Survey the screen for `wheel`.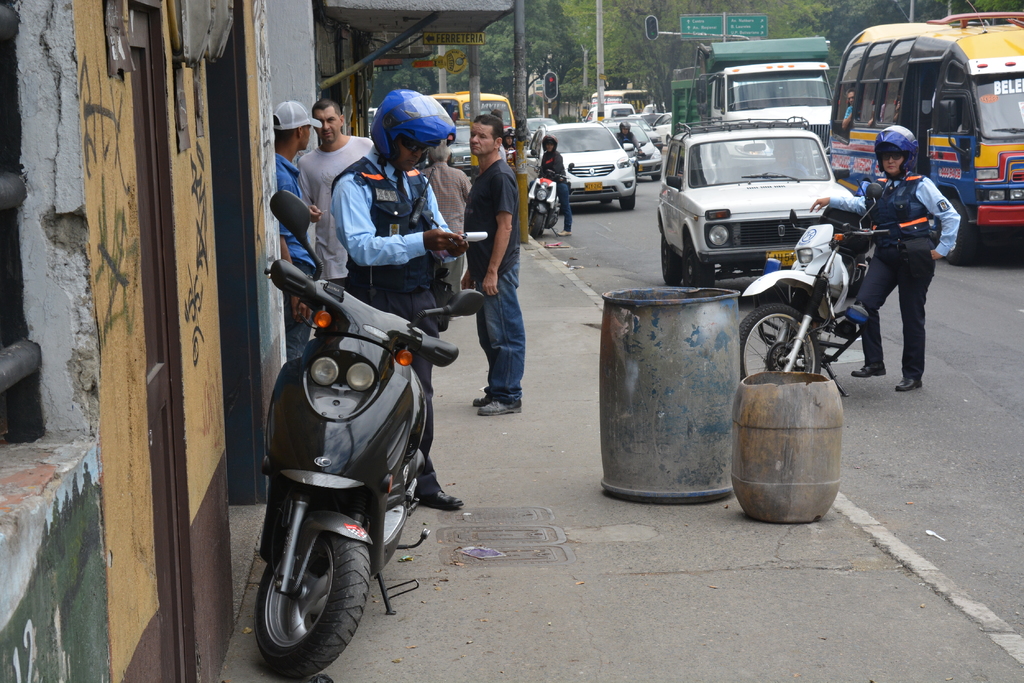
Survey found: x1=534 y1=209 x2=545 y2=237.
